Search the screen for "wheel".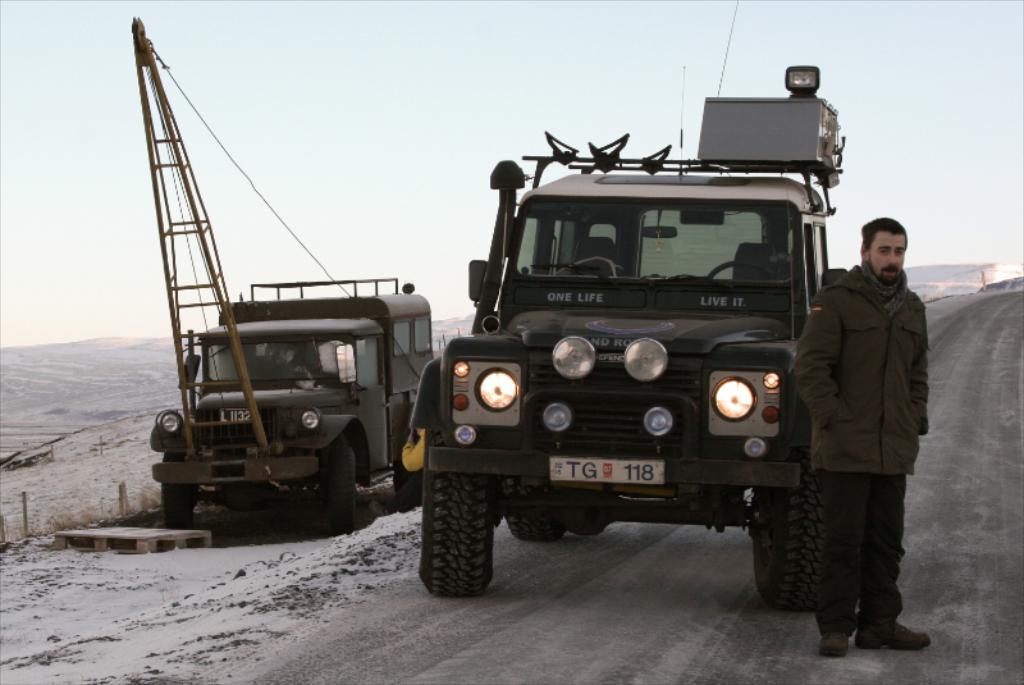
Found at {"x1": 163, "y1": 452, "x2": 197, "y2": 528}.
